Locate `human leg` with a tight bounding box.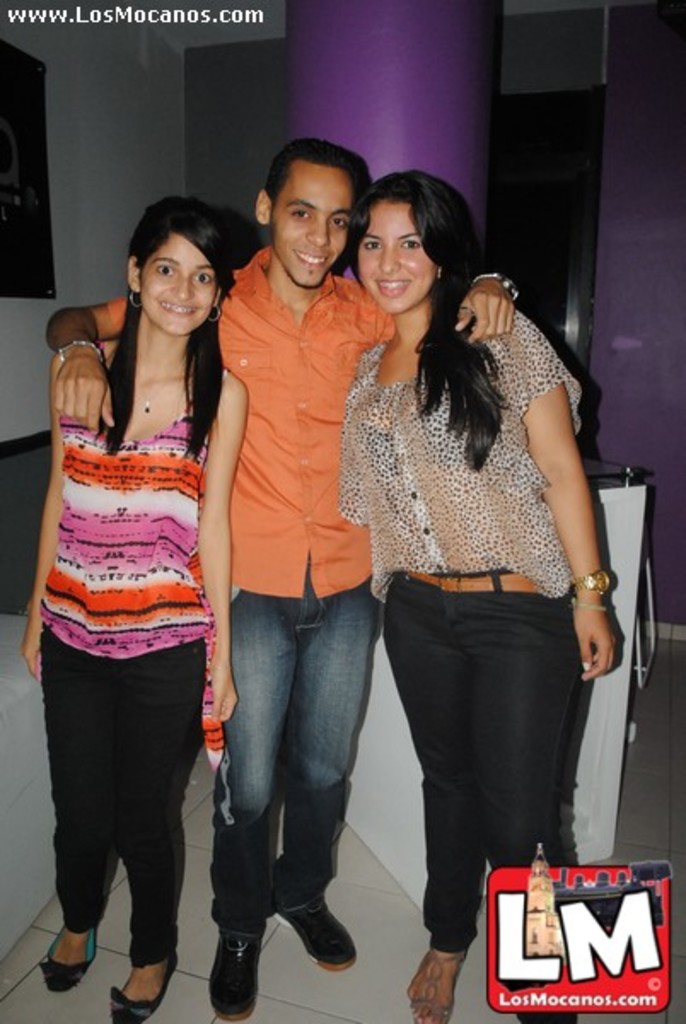
[275,556,375,964].
